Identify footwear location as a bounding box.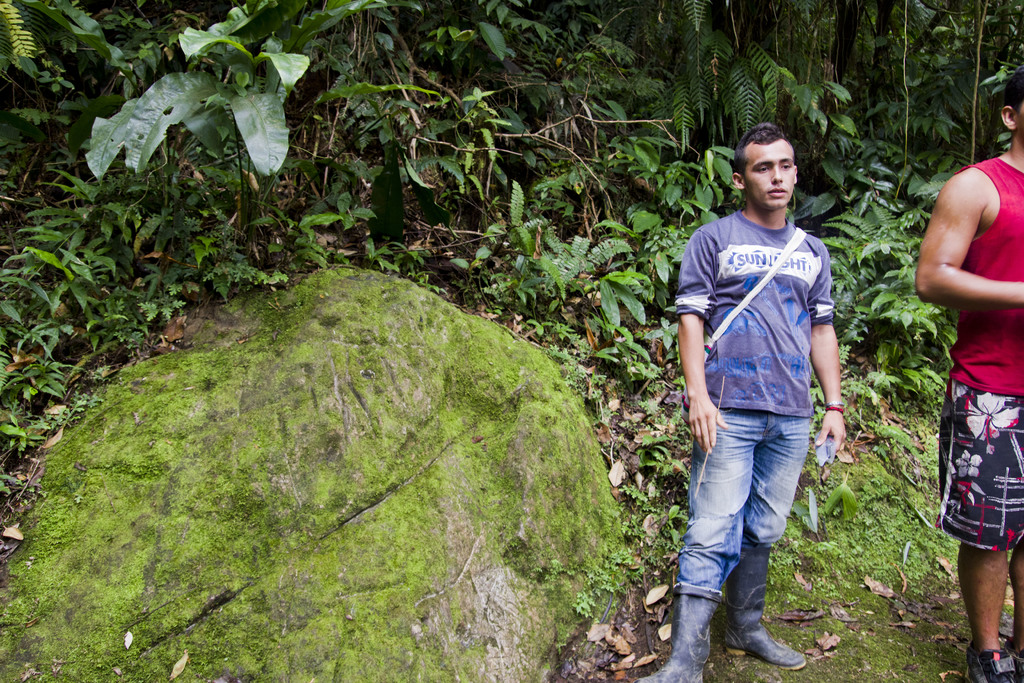
[x1=701, y1=589, x2=801, y2=662].
